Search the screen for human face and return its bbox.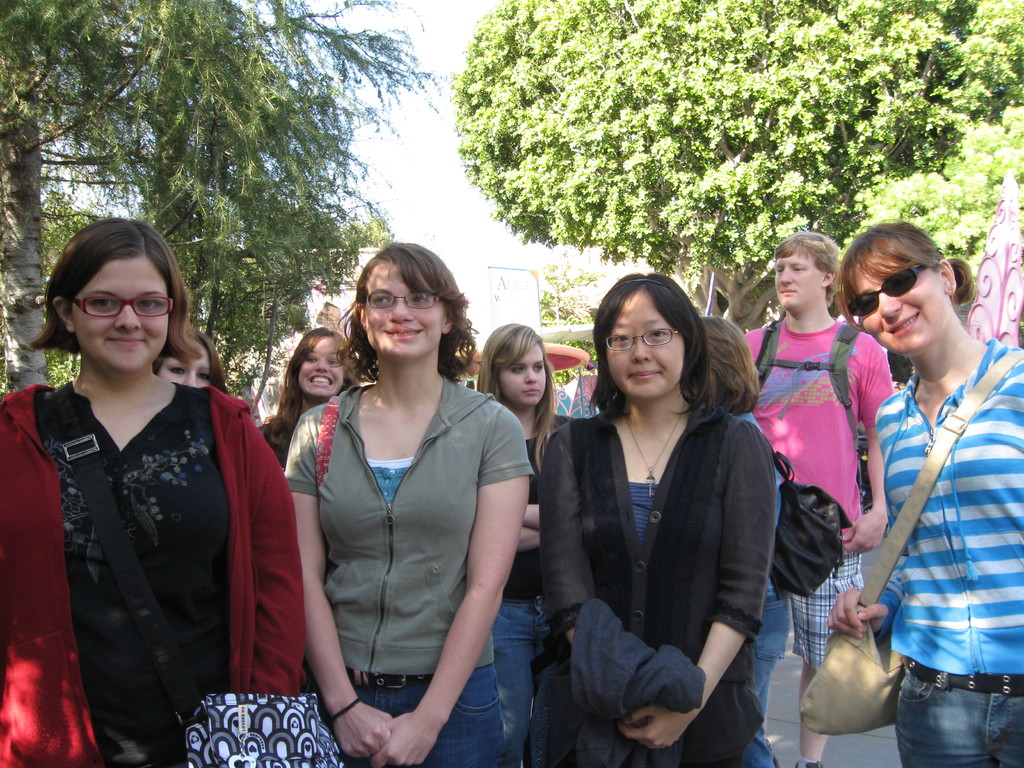
Found: l=158, t=341, r=210, b=387.
